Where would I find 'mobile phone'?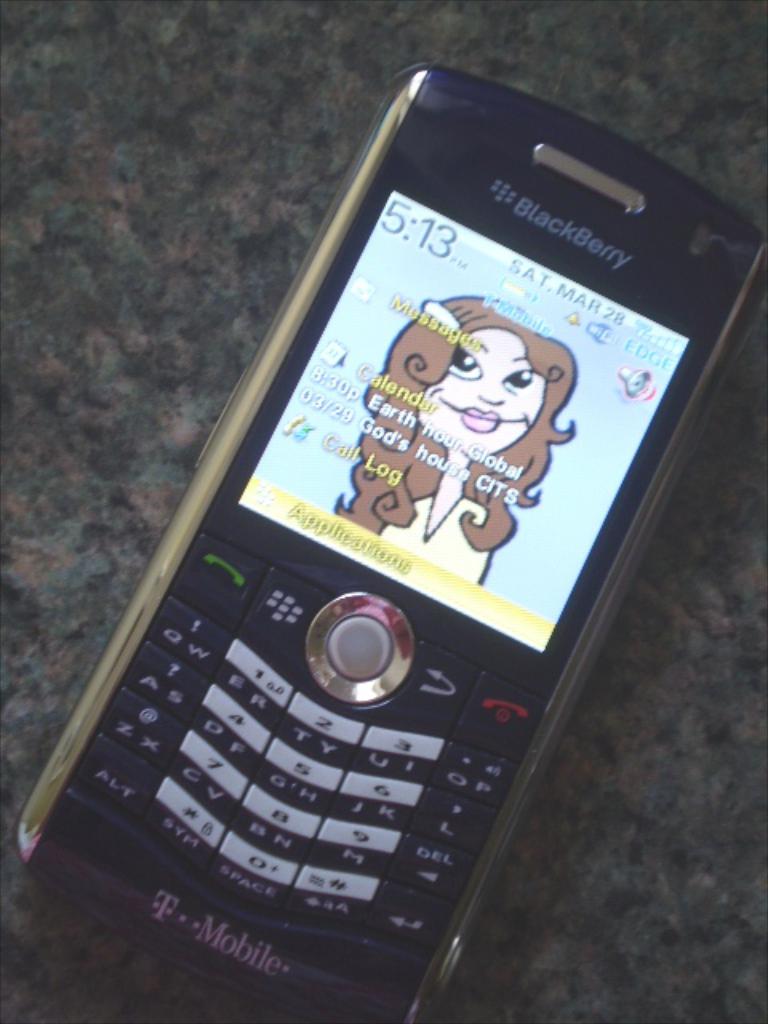
At box(18, 62, 766, 1022).
